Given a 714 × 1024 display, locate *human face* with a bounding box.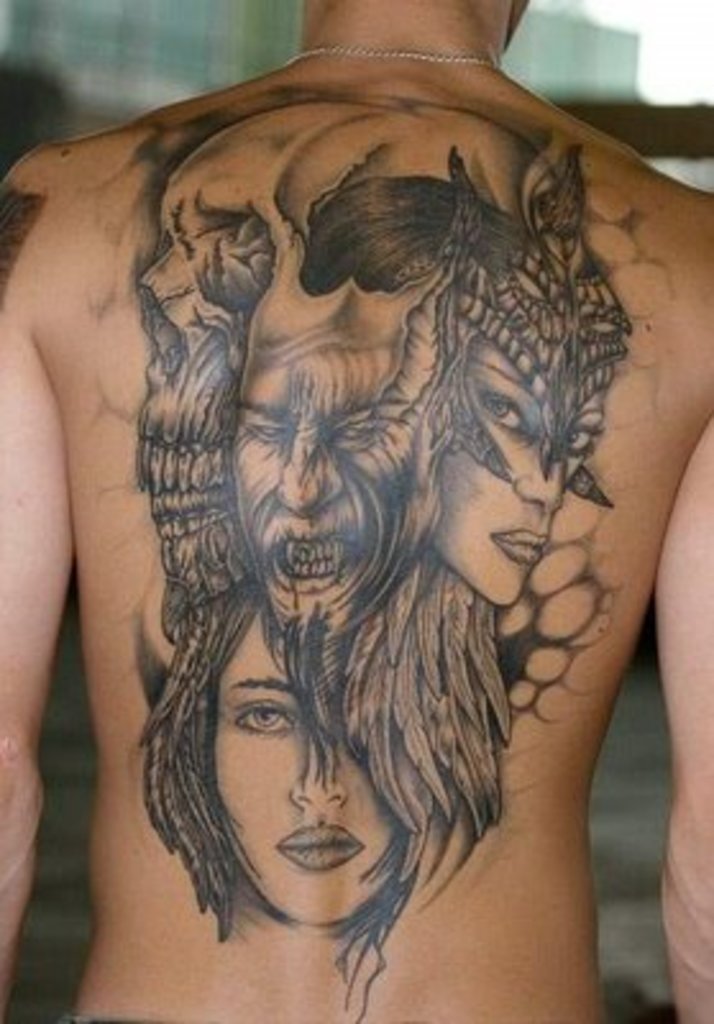
Located: 148 218 284 456.
